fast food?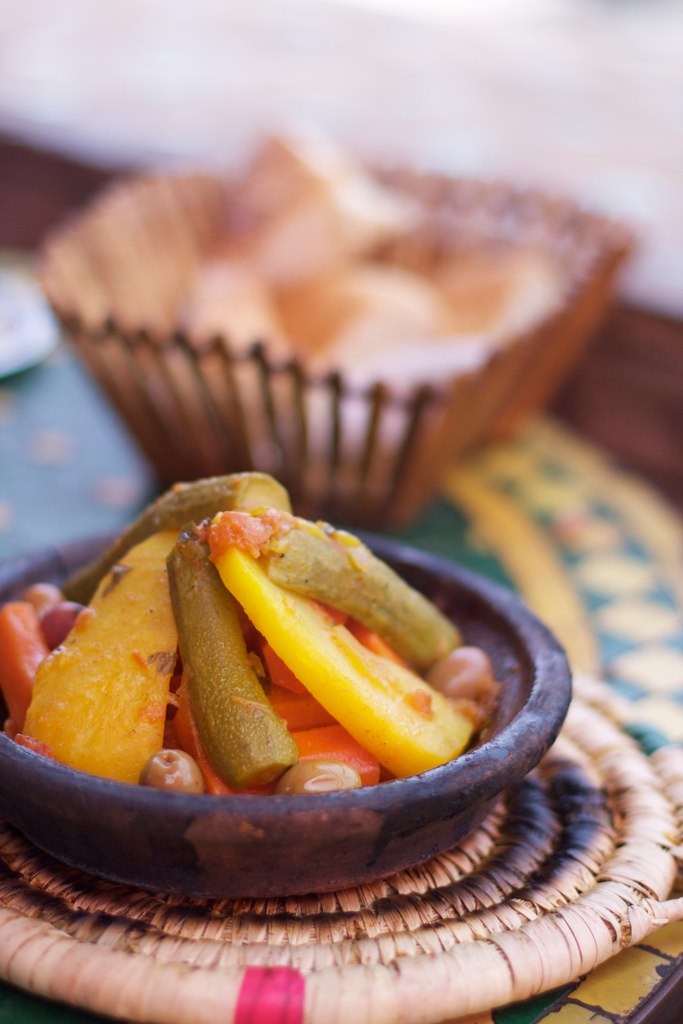
Rect(0, 478, 486, 788)
